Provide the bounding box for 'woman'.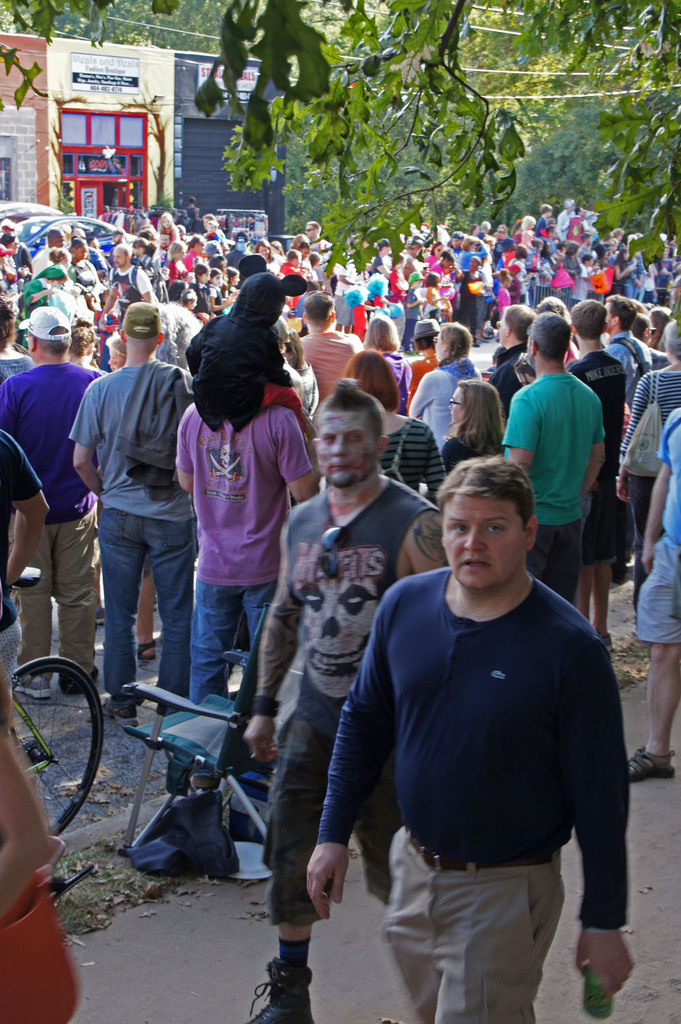
46, 245, 76, 292.
